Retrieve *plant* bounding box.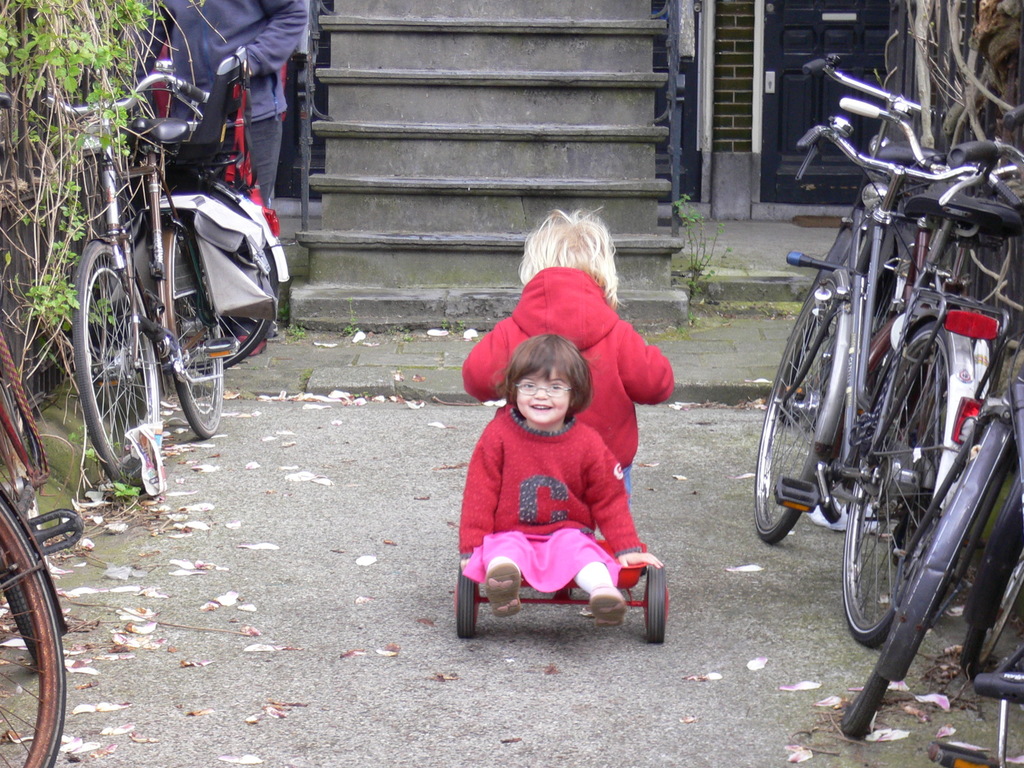
Bounding box: bbox=[108, 479, 148, 505].
